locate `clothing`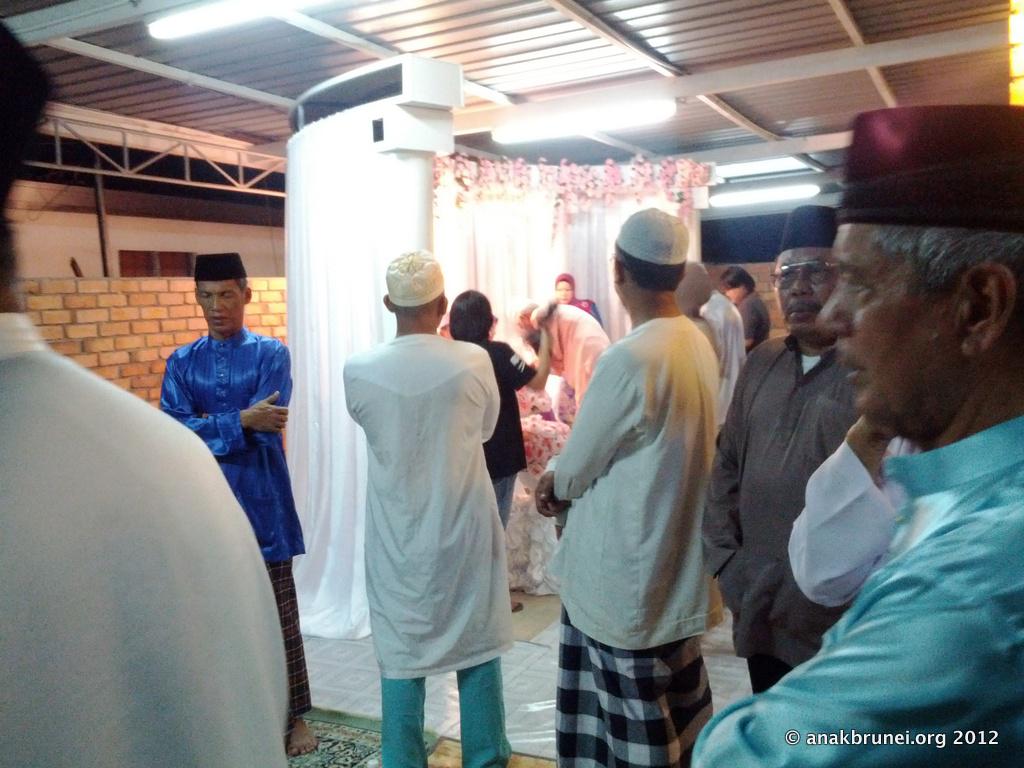
<box>464,336,538,524</box>
